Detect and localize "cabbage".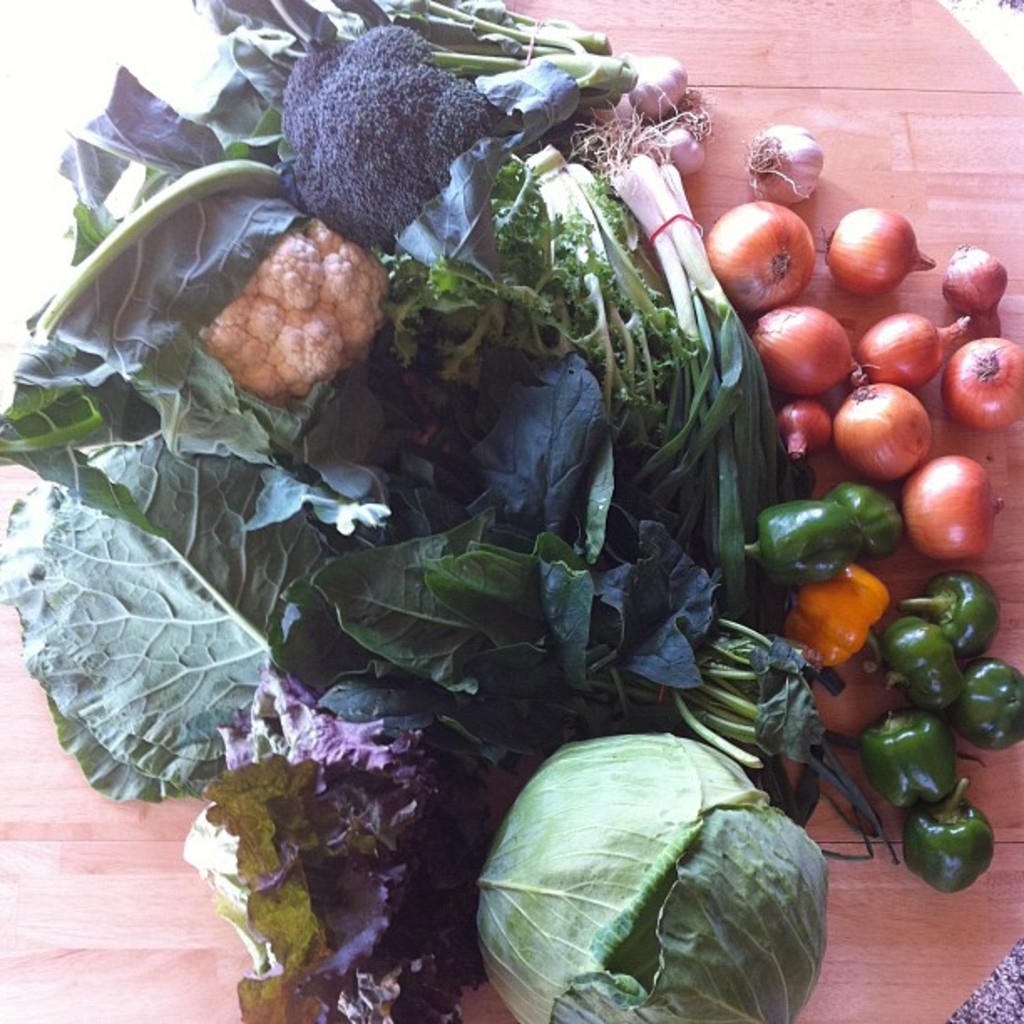
Localized at <bbox>0, 433, 325, 801</bbox>.
